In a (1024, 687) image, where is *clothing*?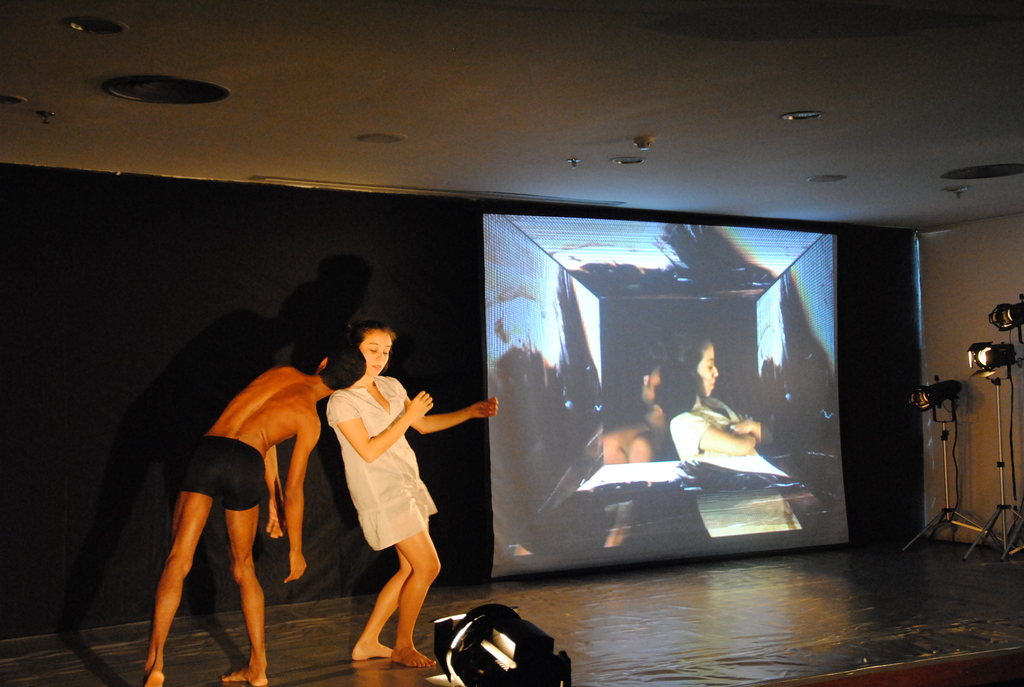
(left=344, top=368, right=436, bottom=578).
